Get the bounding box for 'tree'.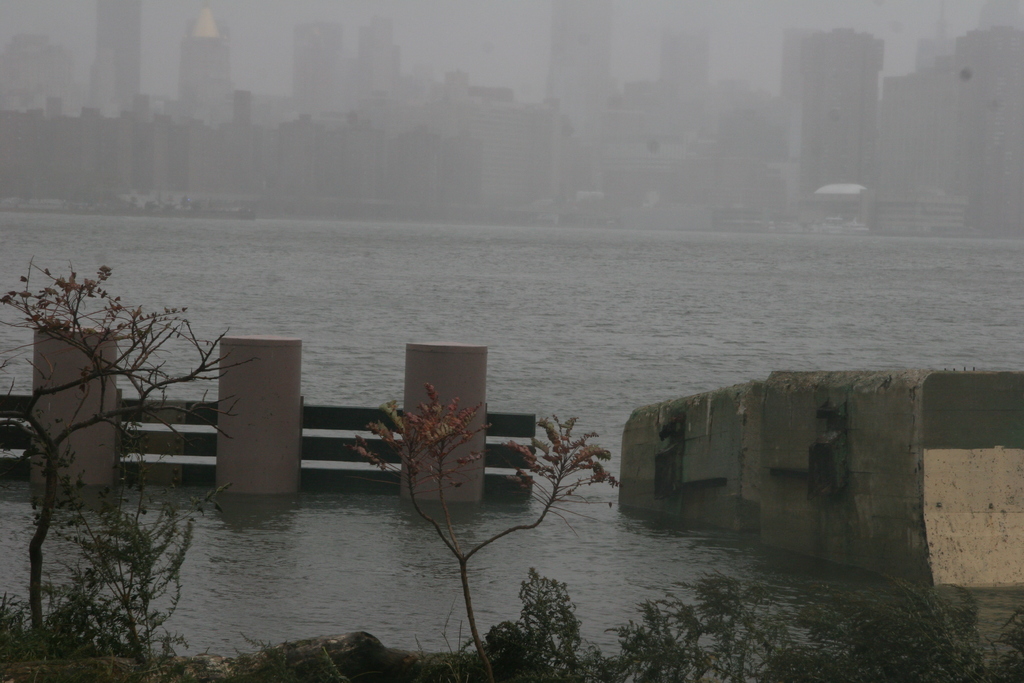
region(326, 380, 627, 679).
